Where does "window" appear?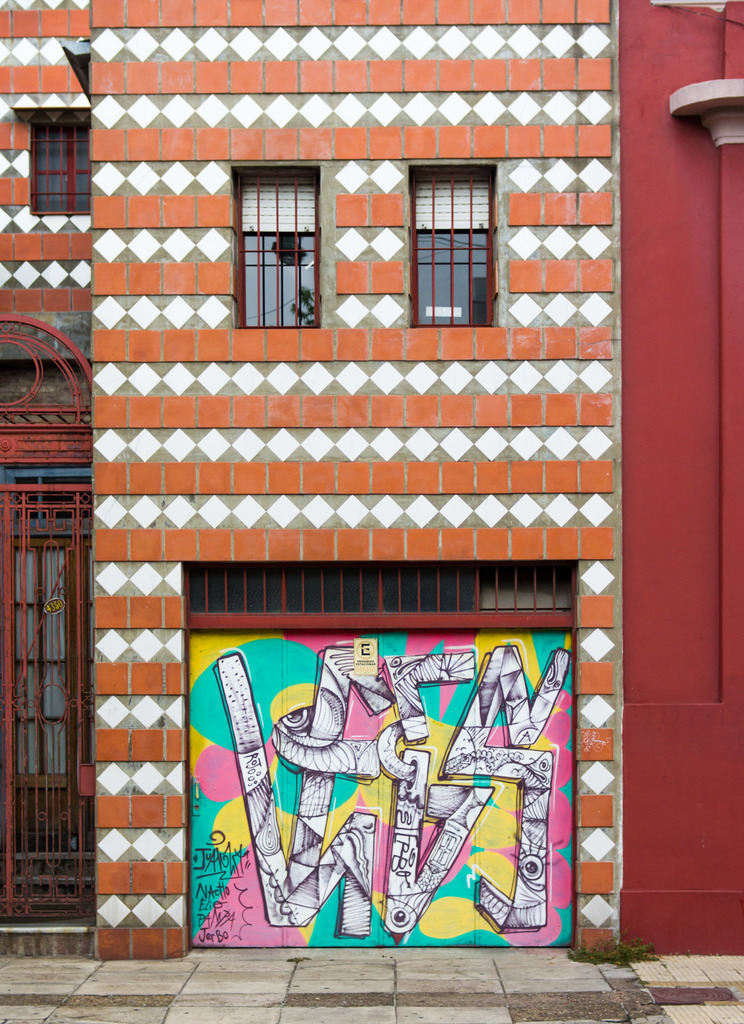
Appears at BBox(23, 116, 95, 219).
